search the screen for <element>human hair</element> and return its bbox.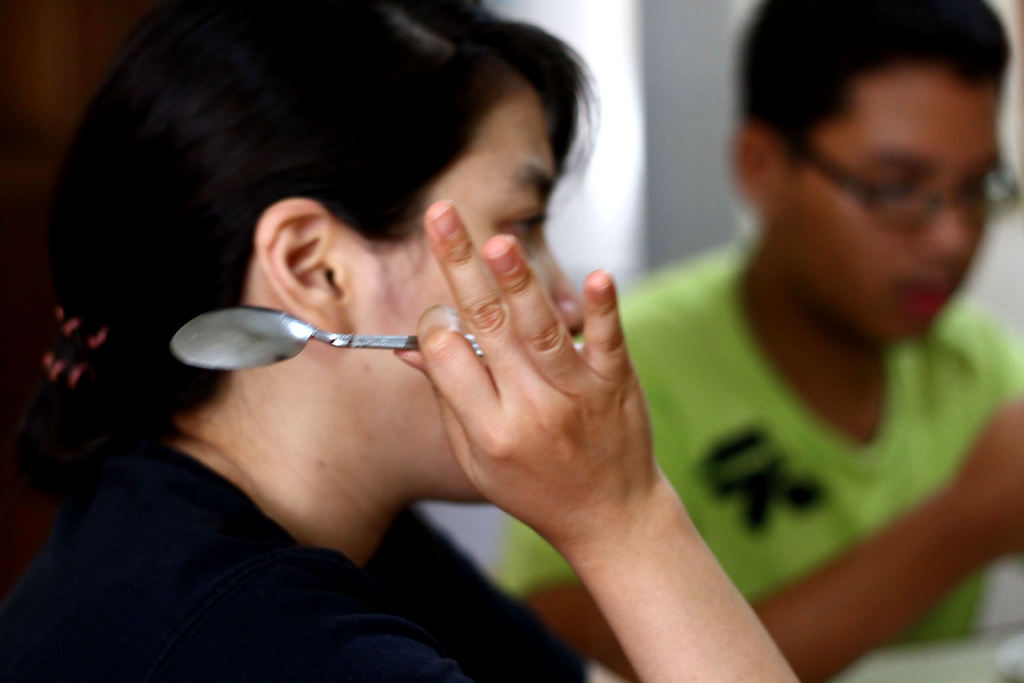
Found: region(0, 0, 605, 462).
